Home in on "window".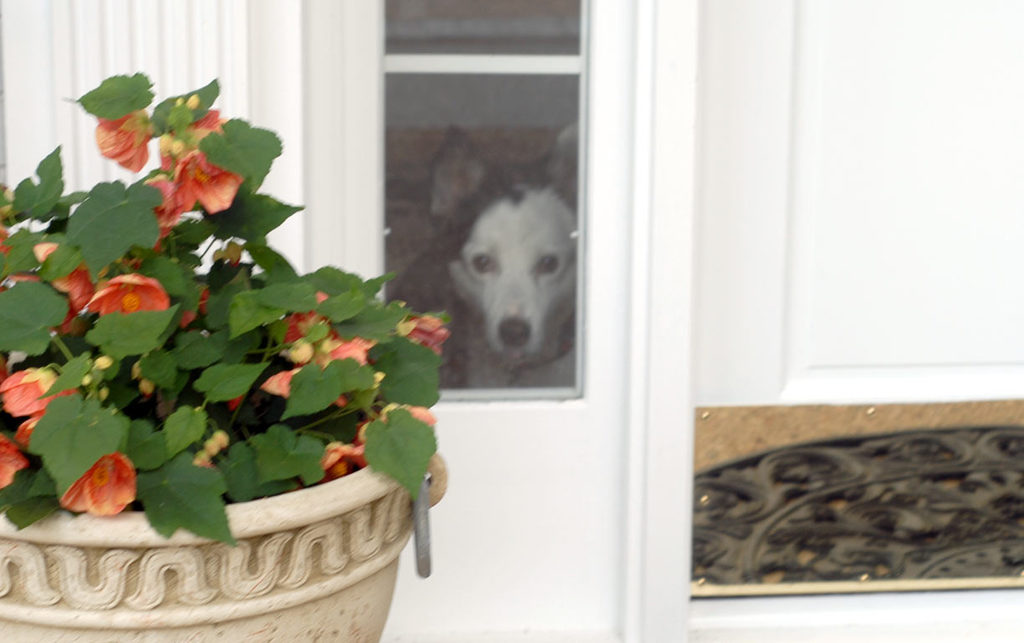
Homed in at box=[249, 0, 634, 642].
